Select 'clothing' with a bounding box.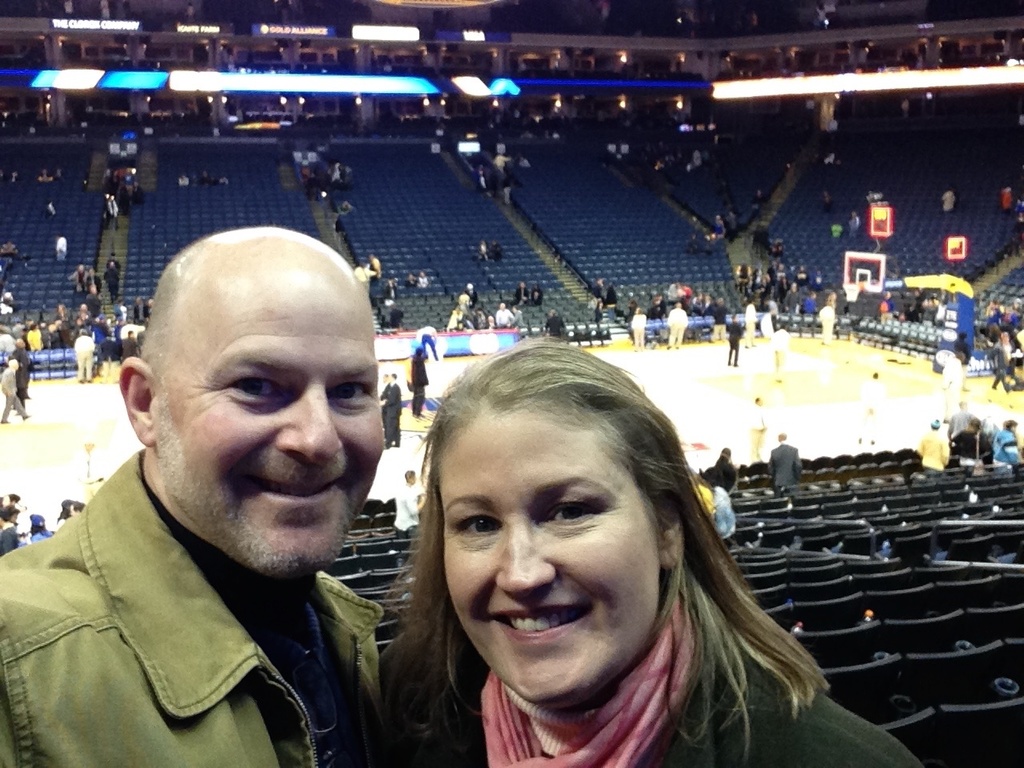
Rect(0, 521, 18, 553).
